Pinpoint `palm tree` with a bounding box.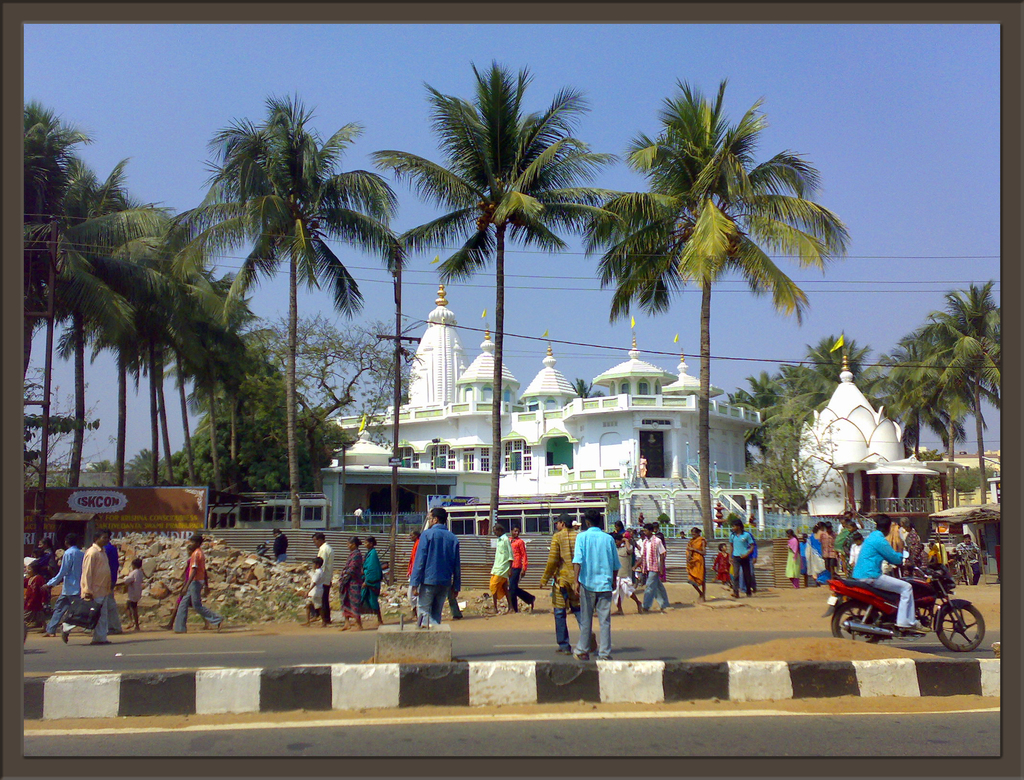
376 45 588 597.
